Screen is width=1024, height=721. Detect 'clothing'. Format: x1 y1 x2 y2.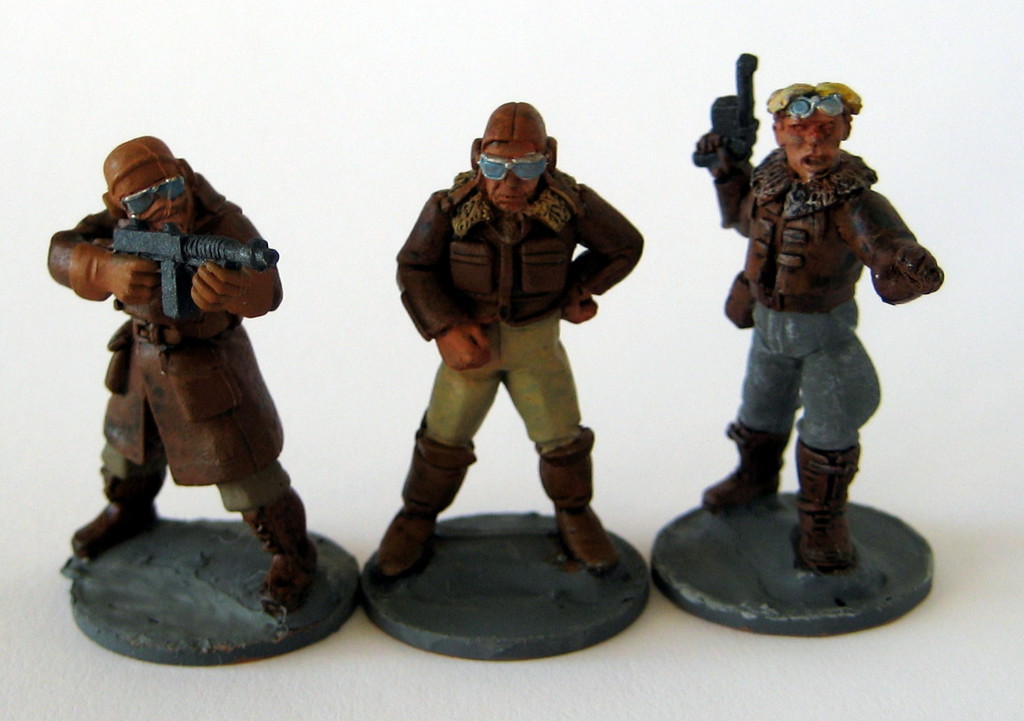
58 155 309 598.
